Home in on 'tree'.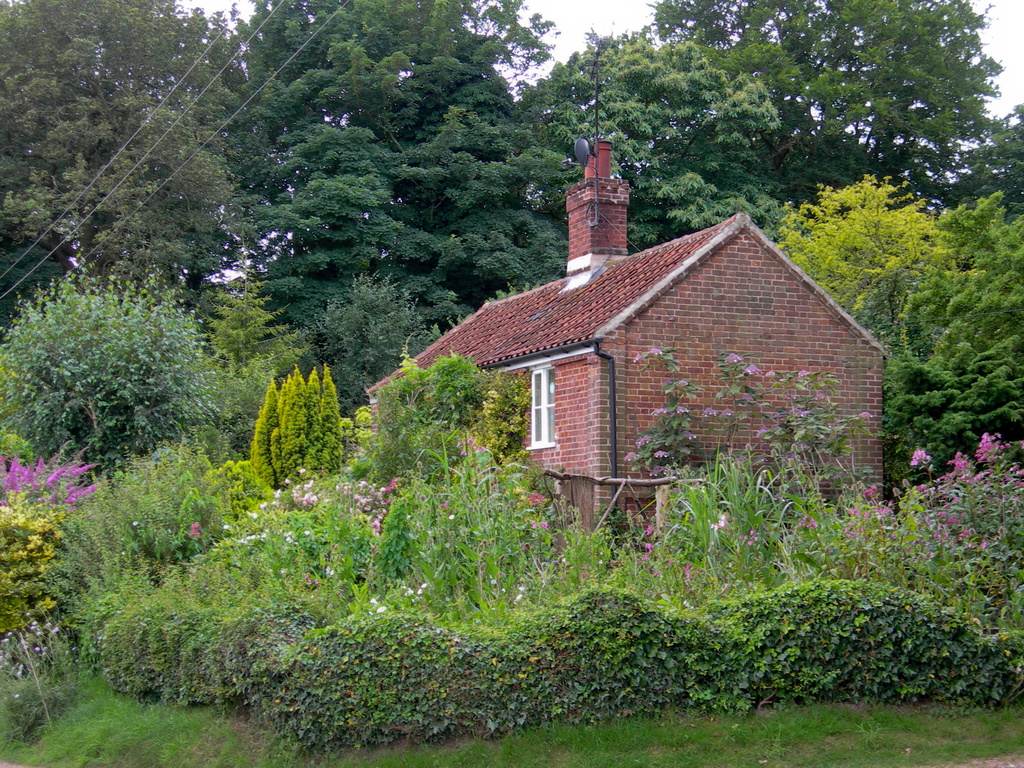
Homed in at pyautogui.locateOnScreen(636, 0, 1016, 311).
